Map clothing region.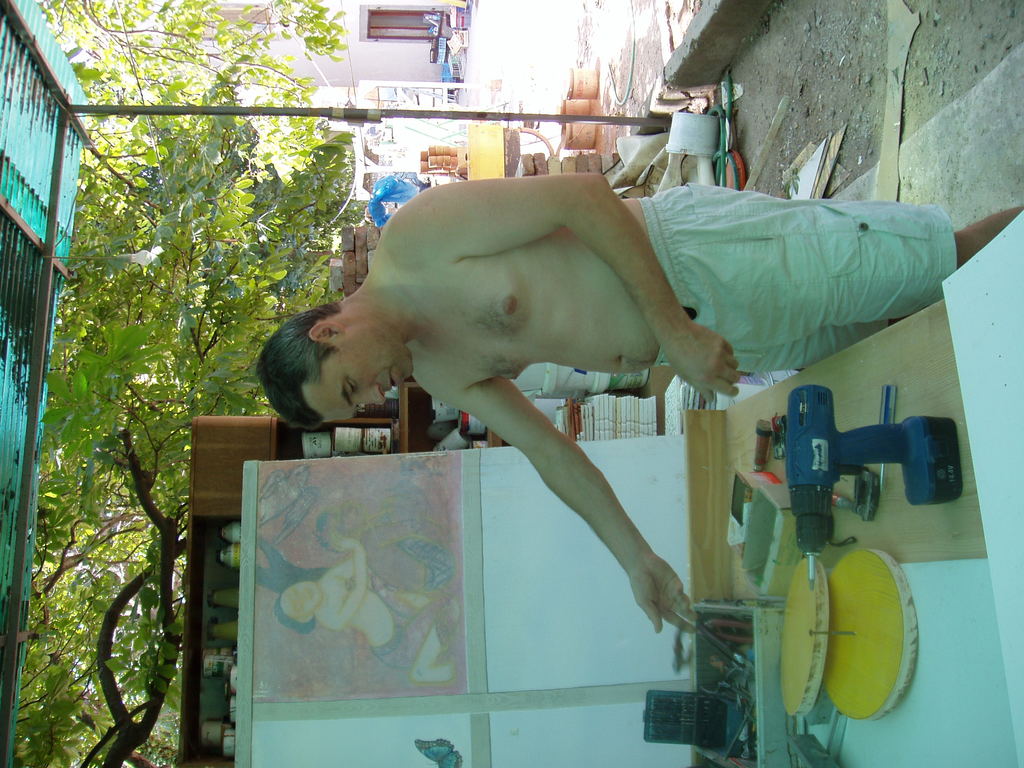
Mapped to x1=637, y1=182, x2=956, y2=368.
